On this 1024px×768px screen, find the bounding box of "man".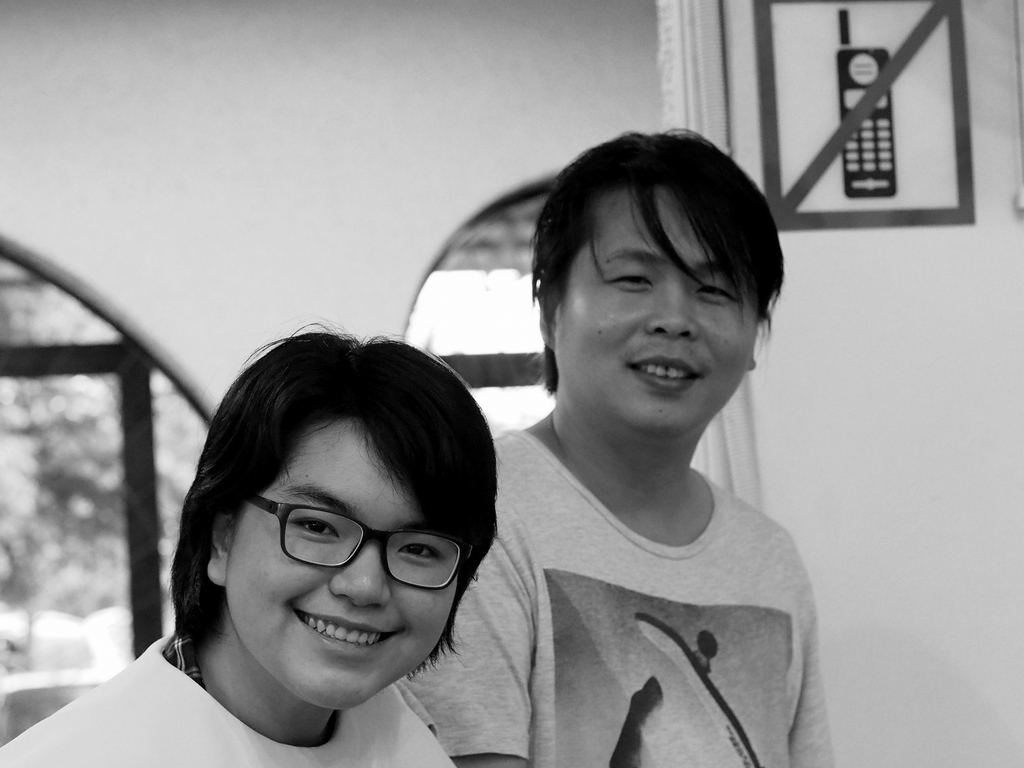
Bounding box: x1=390 y1=129 x2=840 y2=767.
